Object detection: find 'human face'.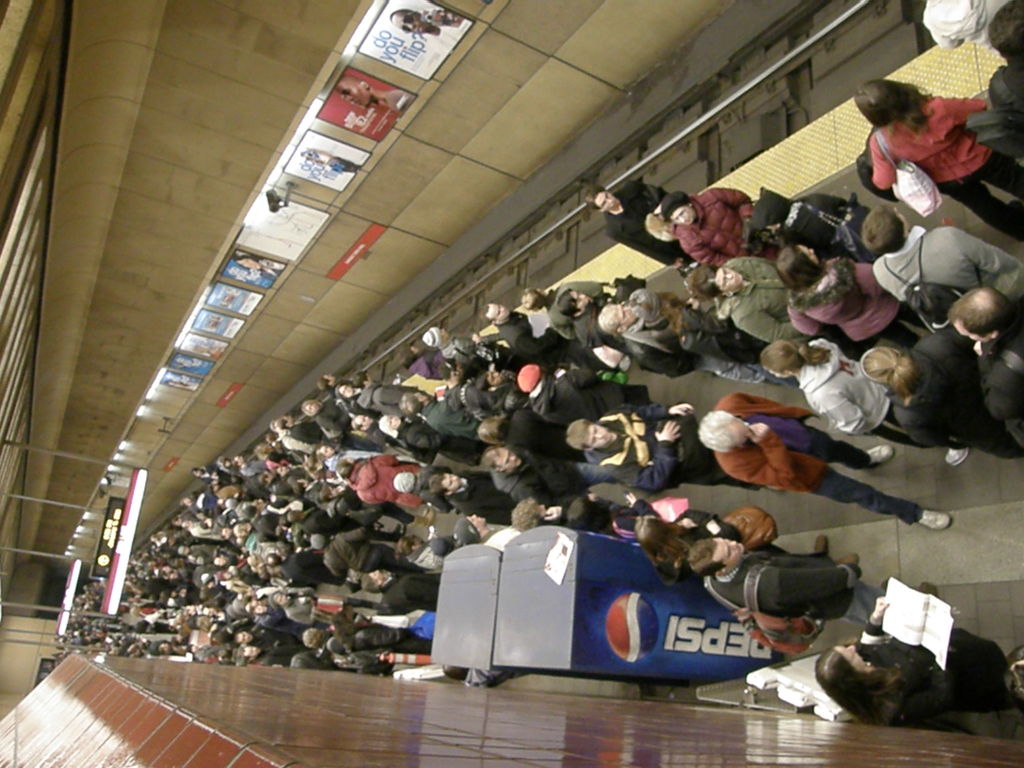
(x1=337, y1=385, x2=353, y2=396).
